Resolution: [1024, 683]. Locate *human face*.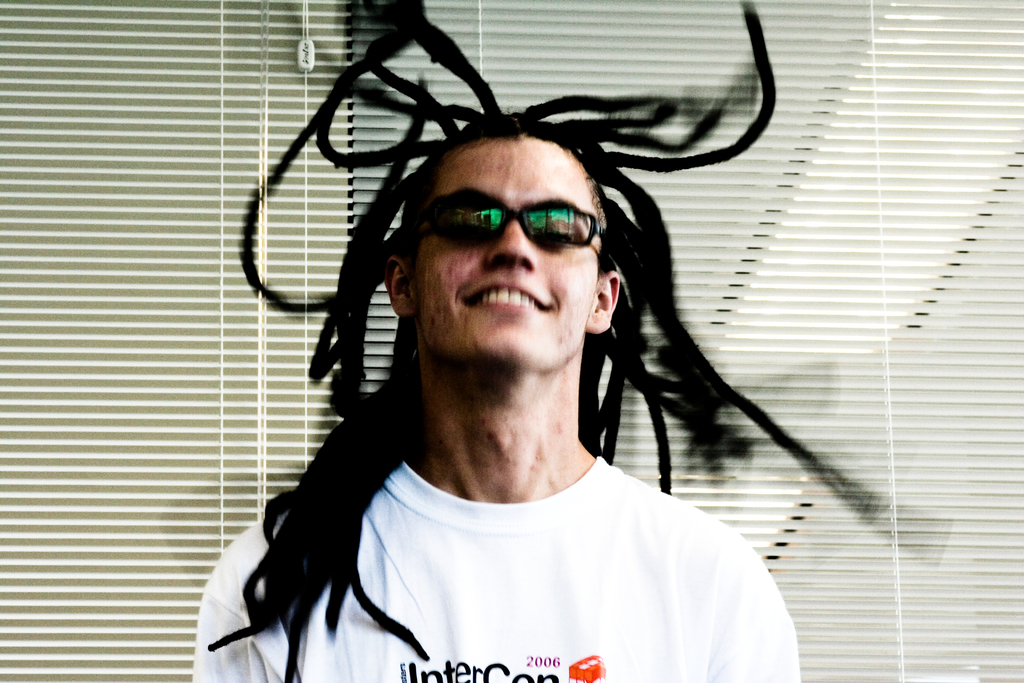
<region>415, 136, 602, 374</region>.
